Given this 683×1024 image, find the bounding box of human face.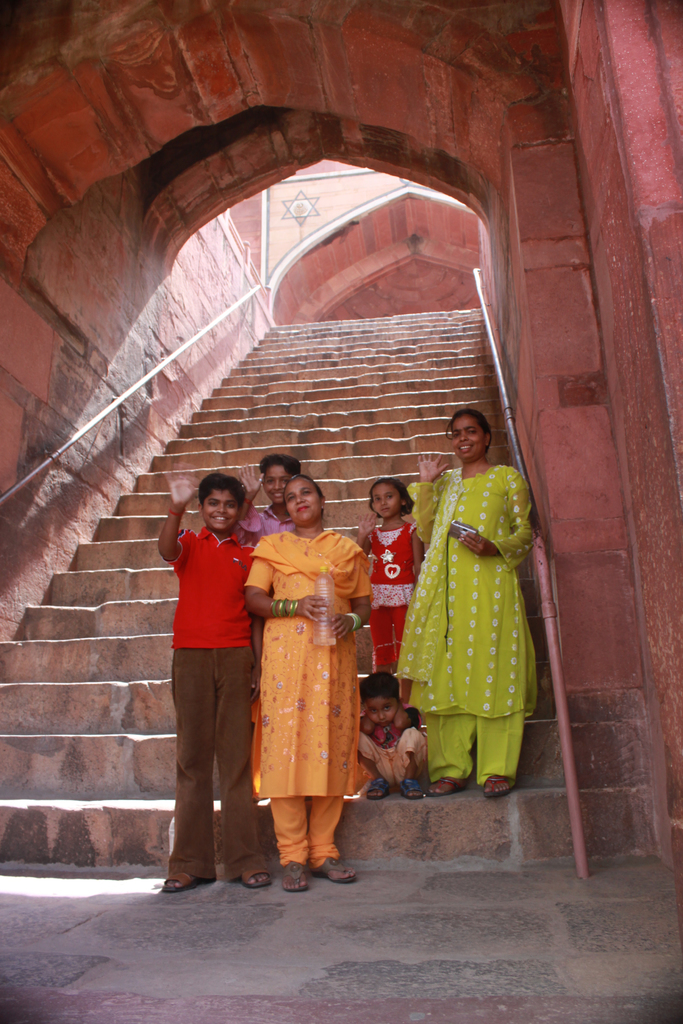
left=453, top=415, right=488, bottom=464.
